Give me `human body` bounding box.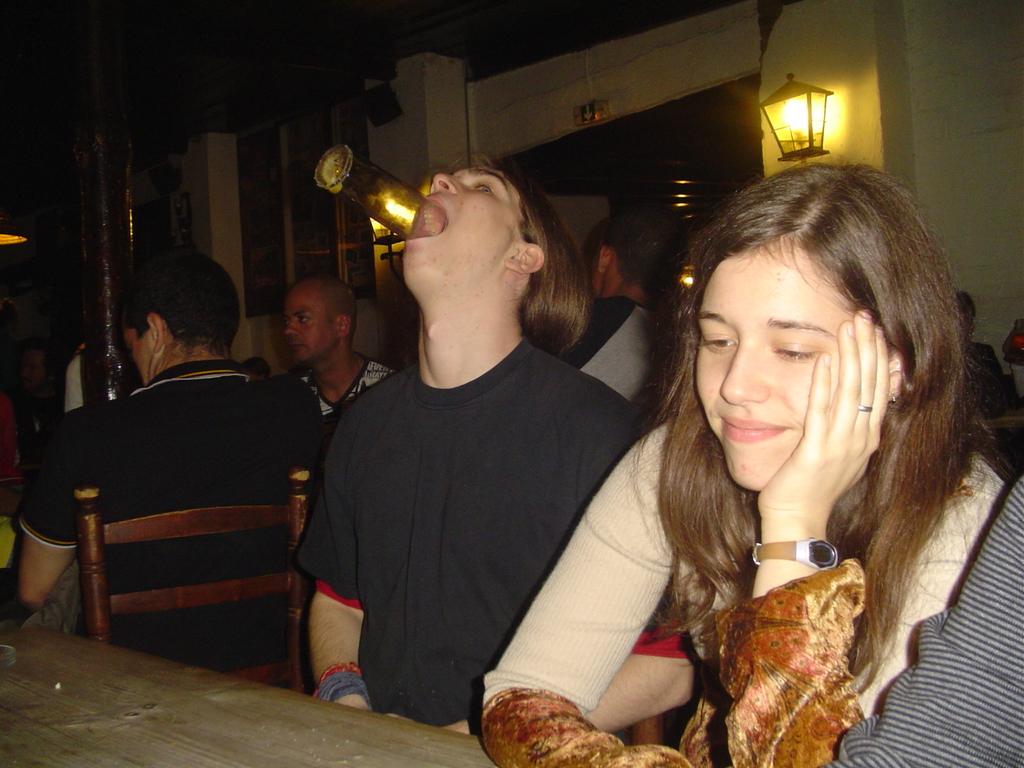
box(516, 168, 960, 767).
